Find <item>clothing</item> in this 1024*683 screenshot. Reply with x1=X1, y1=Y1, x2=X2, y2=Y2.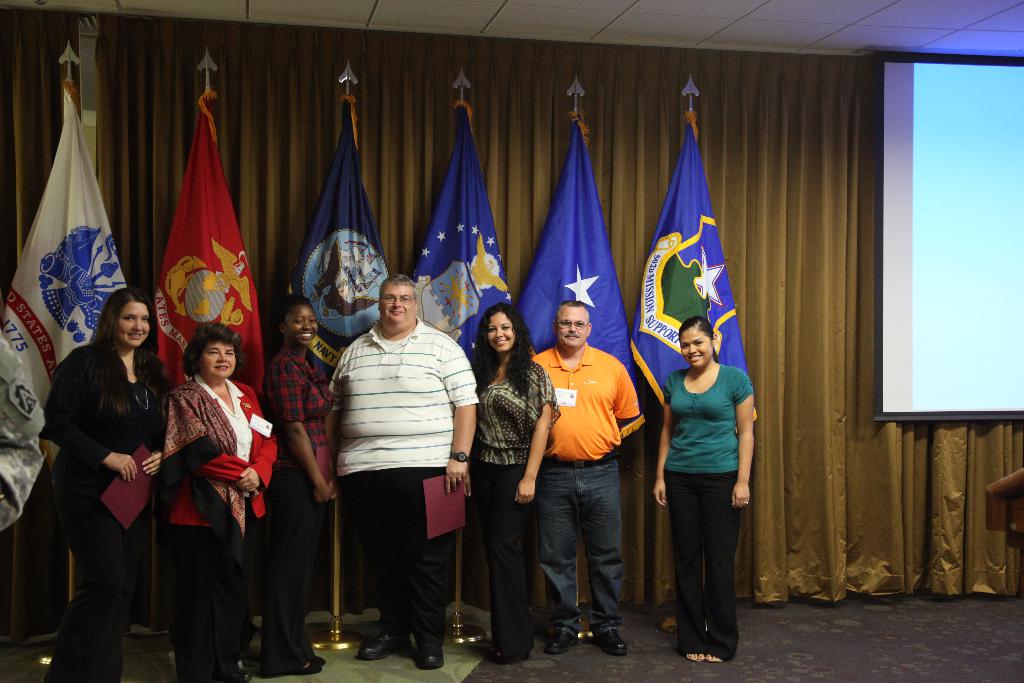
x1=166, y1=381, x2=285, y2=682.
